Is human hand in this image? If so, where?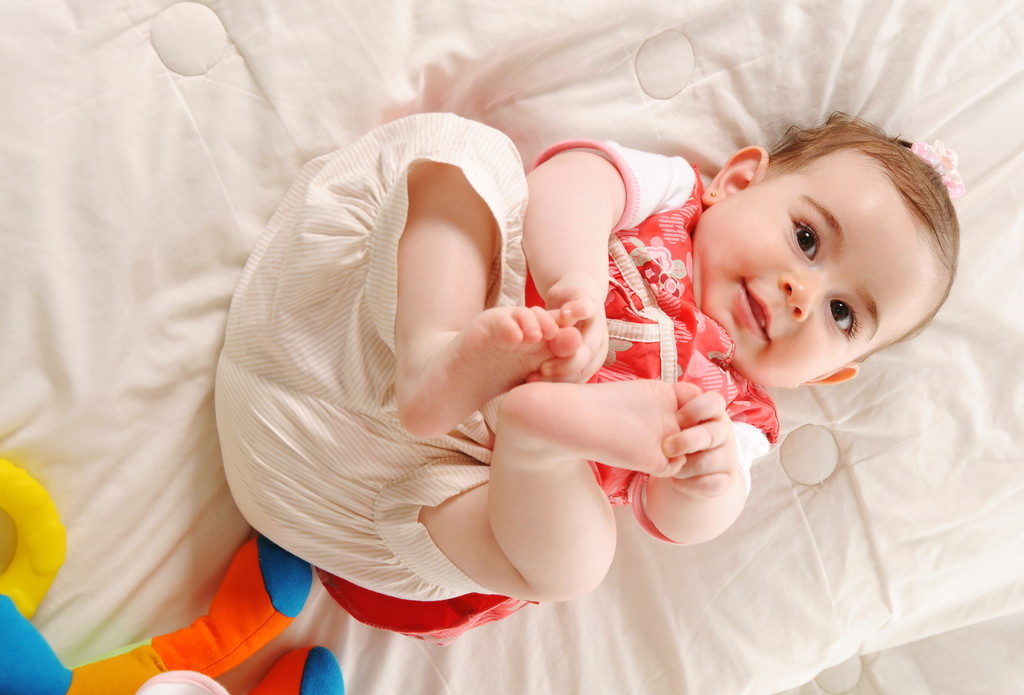
Yes, at left=527, top=266, right=612, bottom=385.
